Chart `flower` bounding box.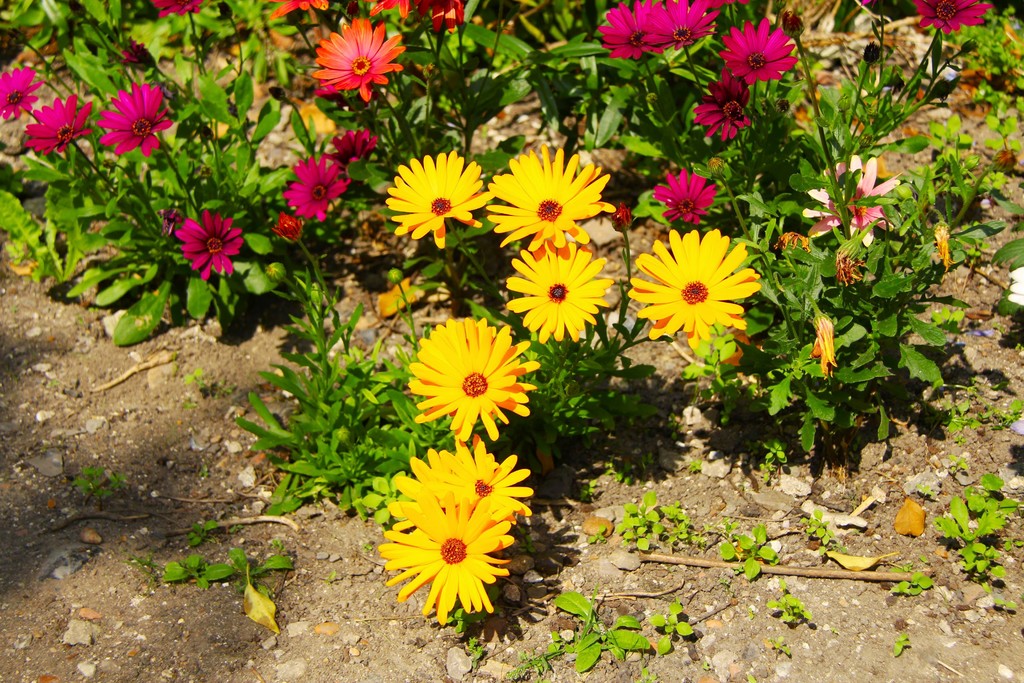
Charted: pyautogui.locateOnScreen(0, 60, 44, 120).
